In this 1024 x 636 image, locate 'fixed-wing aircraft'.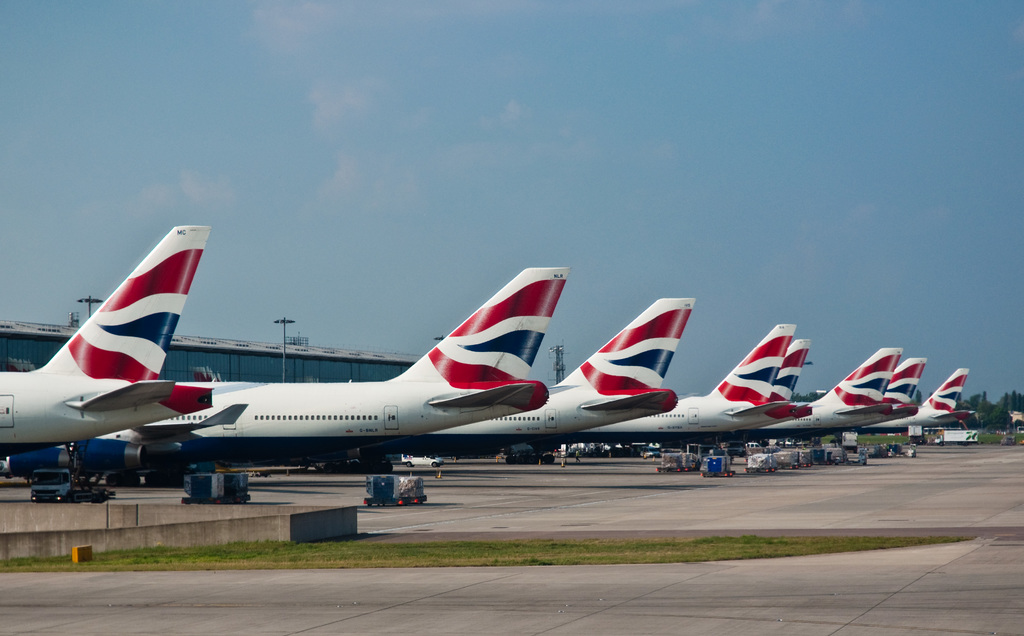
Bounding box: box(413, 292, 698, 461).
